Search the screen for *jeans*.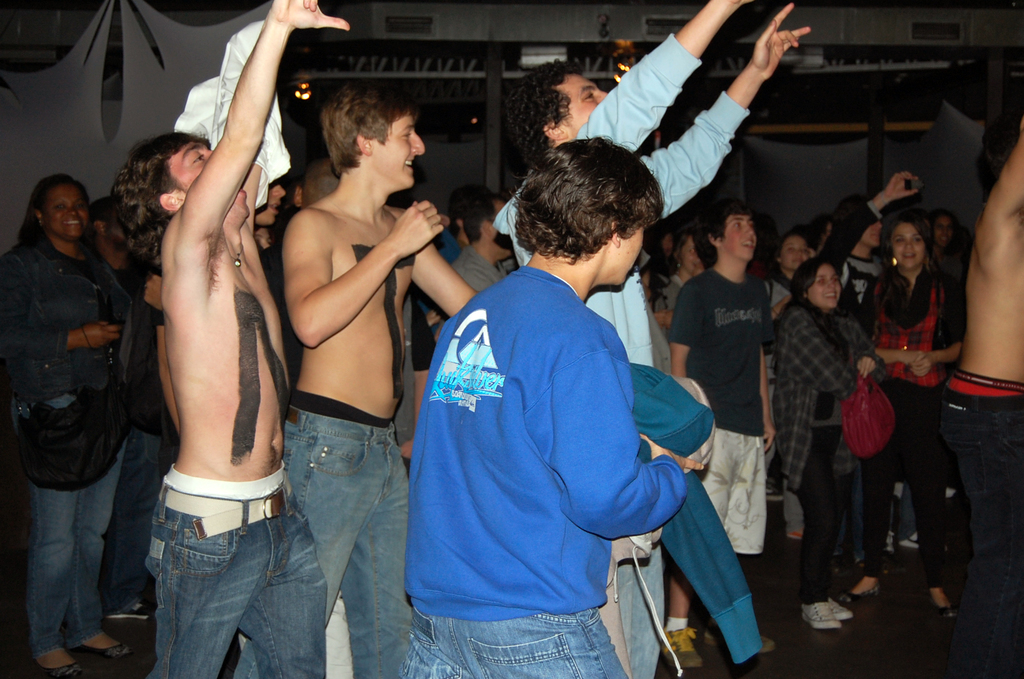
Found at [148,479,325,678].
